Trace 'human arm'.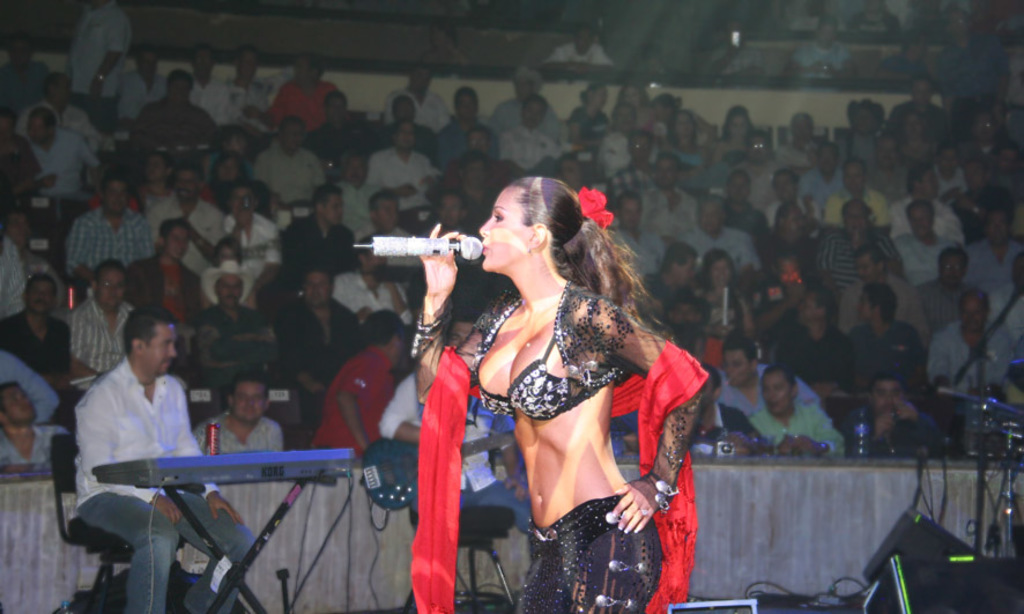
Traced to box=[578, 305, 710, 535].
